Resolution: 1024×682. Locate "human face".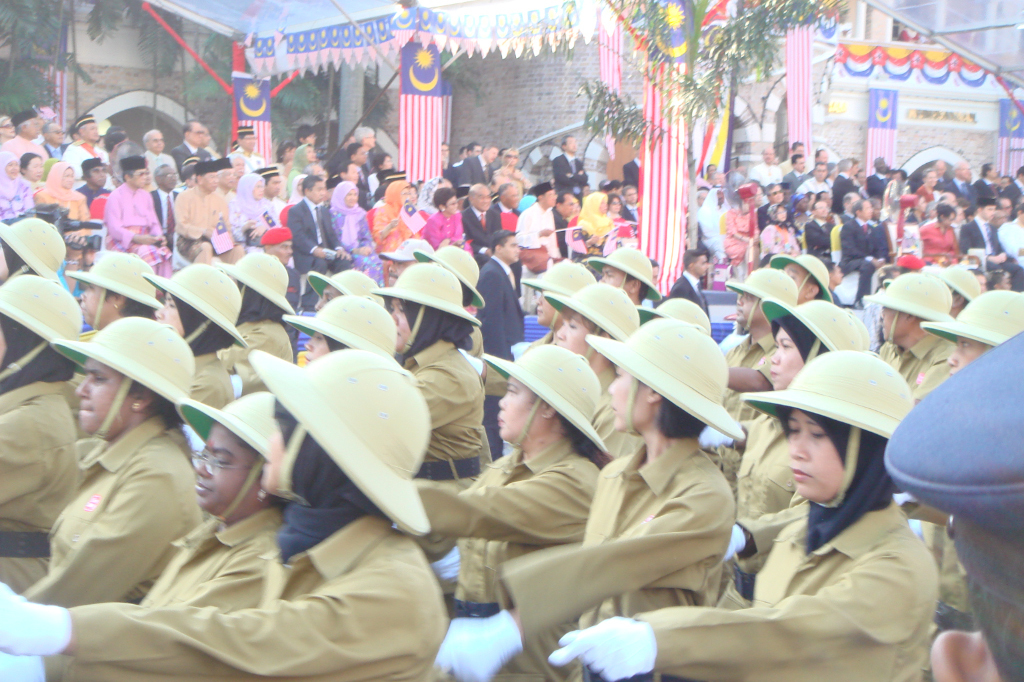
<bbox>26, 160, 42, 180</bbox>.
